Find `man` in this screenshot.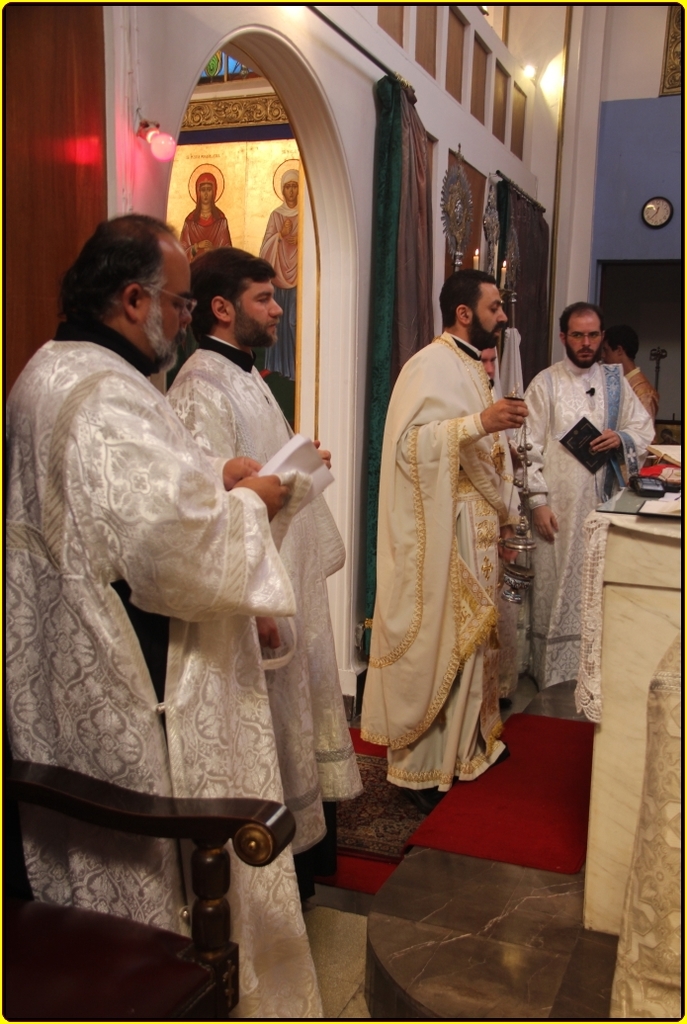
The bounding box for `man` is <box>523,298,658,689</box>.
